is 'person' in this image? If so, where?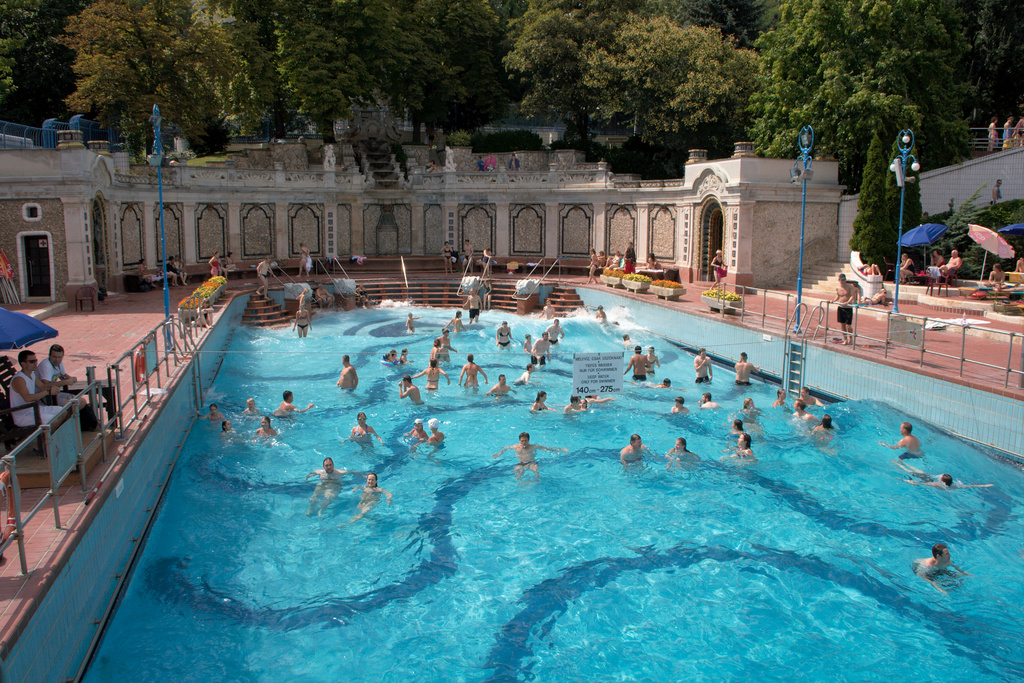
Yes, at 316, 282, 335, 309.
